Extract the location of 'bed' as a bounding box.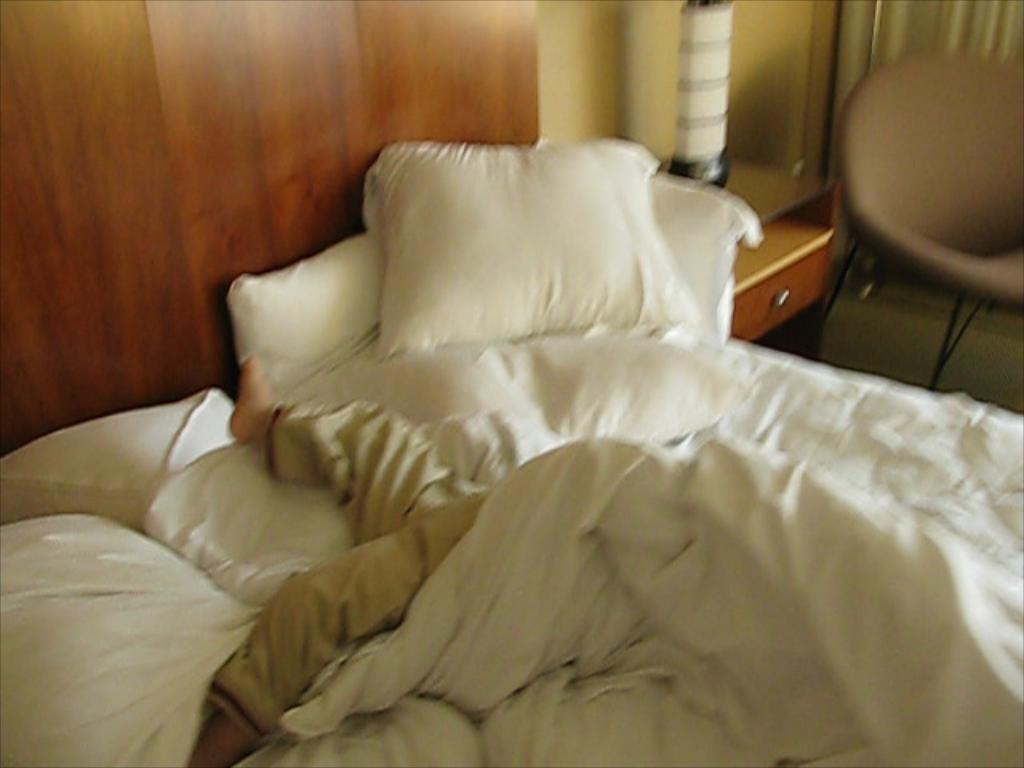
0,0,1022,766.
